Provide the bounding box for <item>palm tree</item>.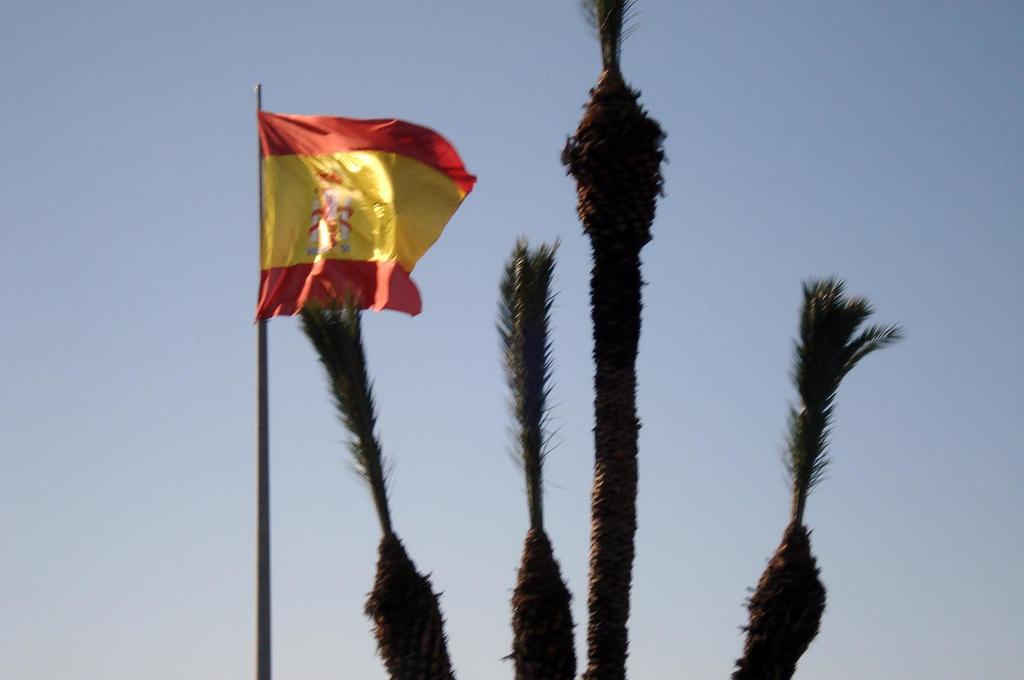
x1=483 y1=241 x2=551 y2=679.
